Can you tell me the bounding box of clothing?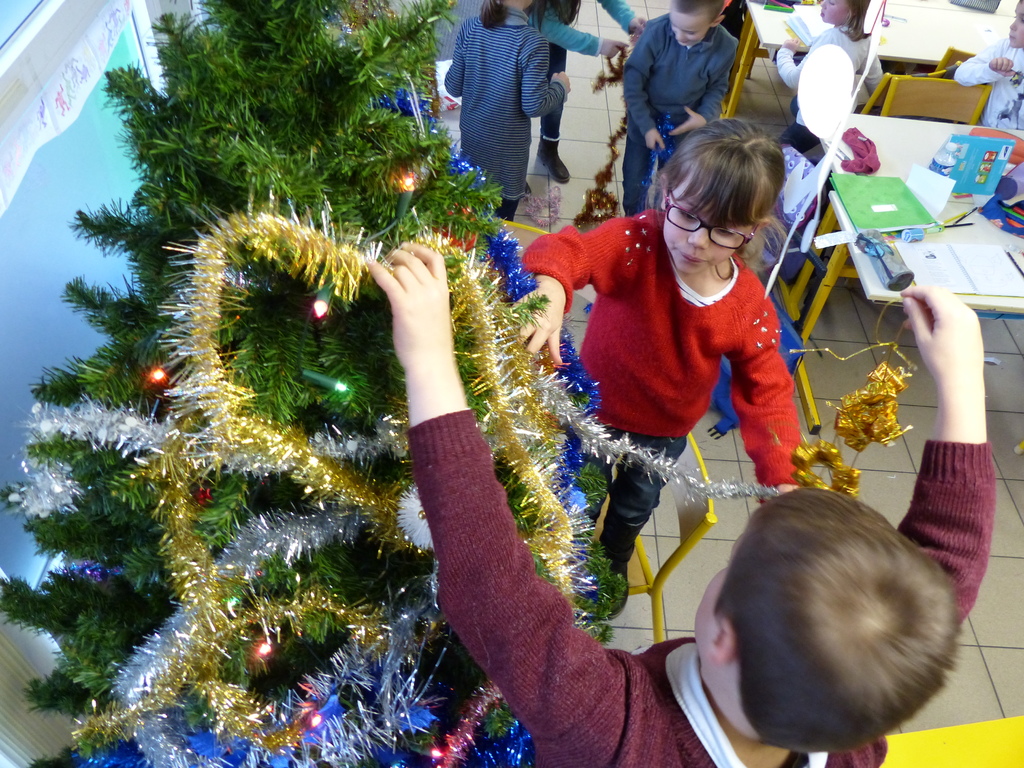
[x1=544, y1=3, x2=623, y2=159].
